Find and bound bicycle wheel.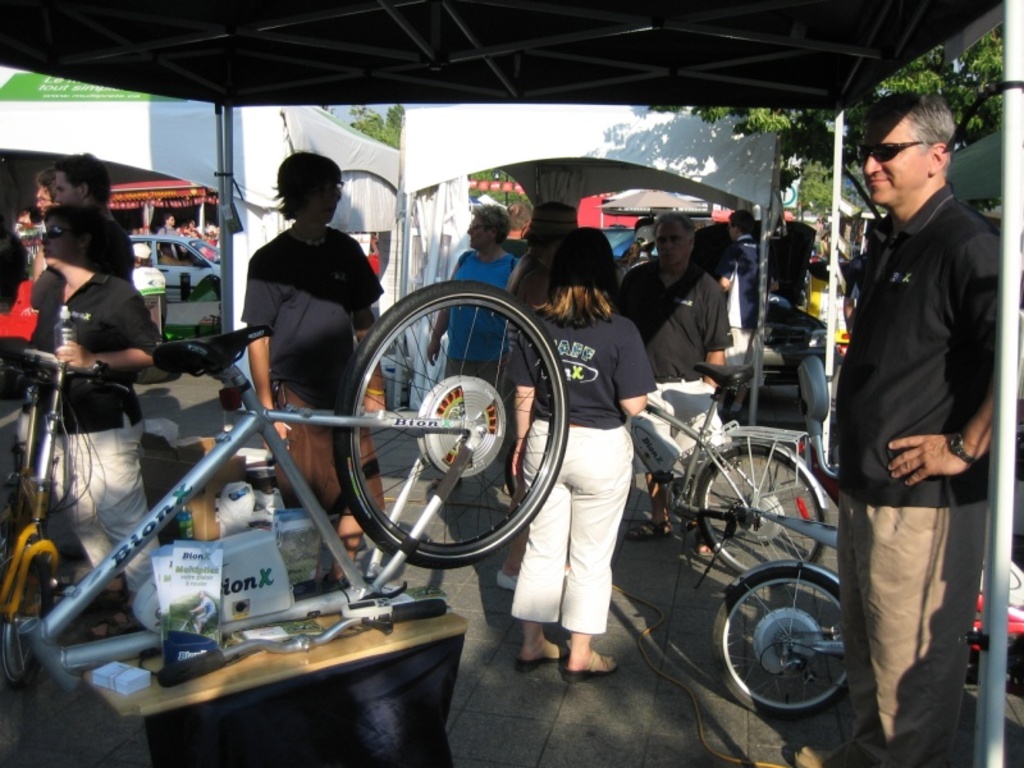
Bound: <bbox>0, 492, 24, 572</bbox>.
